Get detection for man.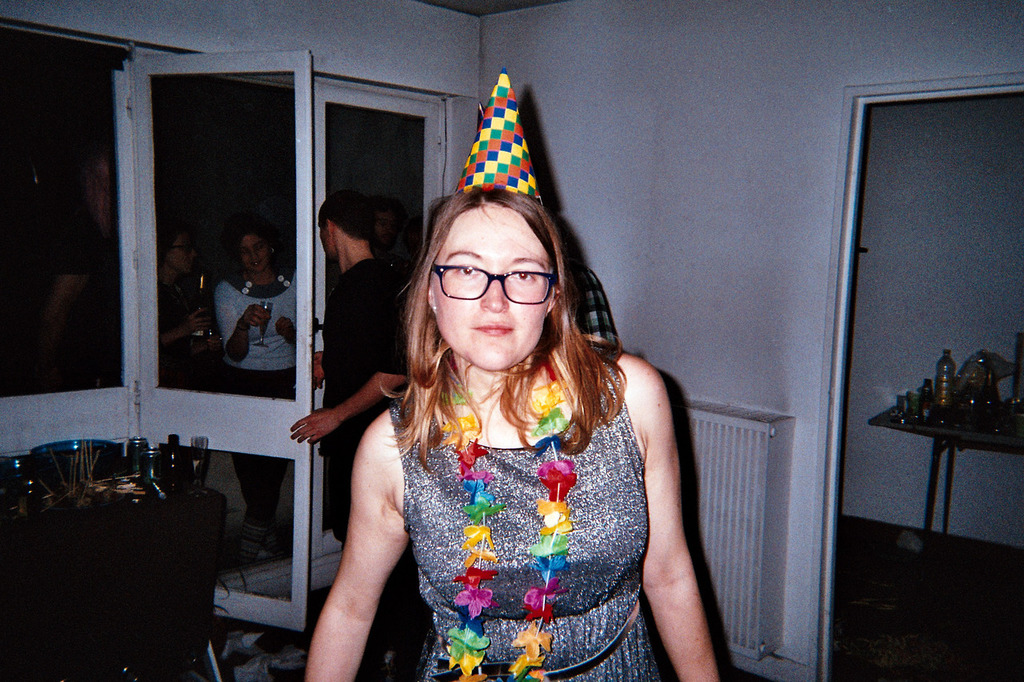
Detection: x1=276 y1=191 x2=416 y2=647.
